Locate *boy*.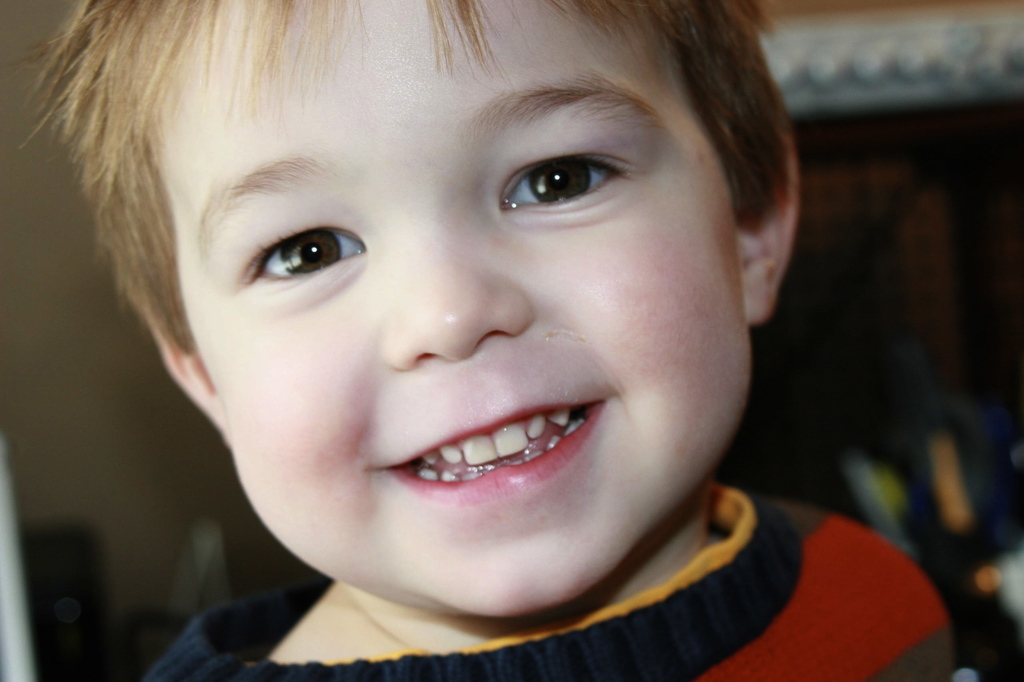
Bounding box: pyautogui.locateOnScreen(0, 4, 957, 681).
